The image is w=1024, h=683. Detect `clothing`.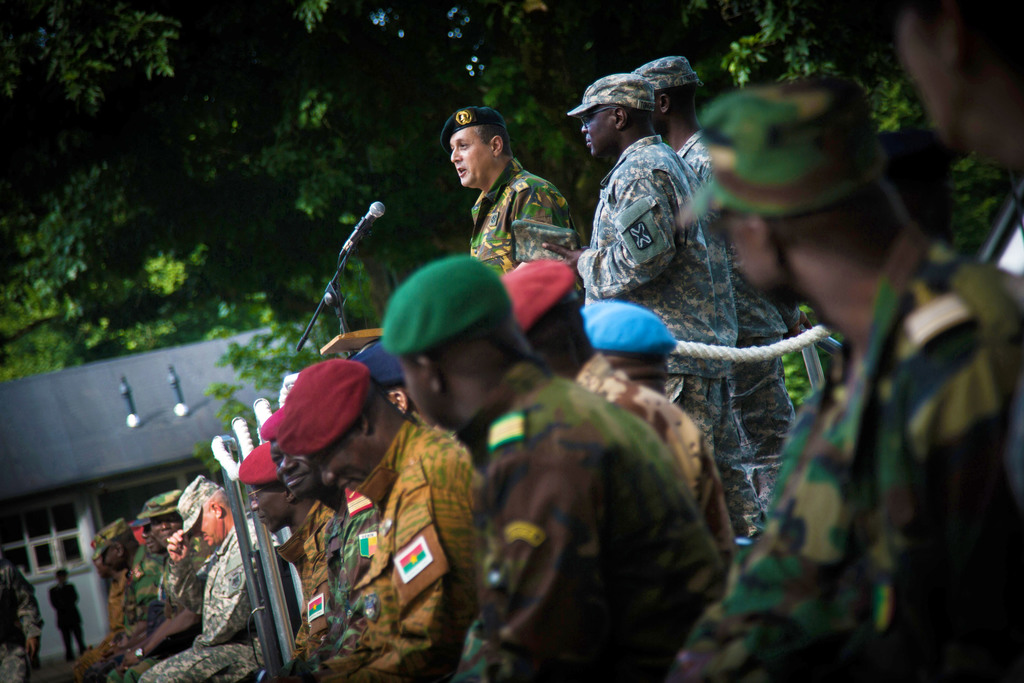
Detection: 467, 162, 576, 277.
